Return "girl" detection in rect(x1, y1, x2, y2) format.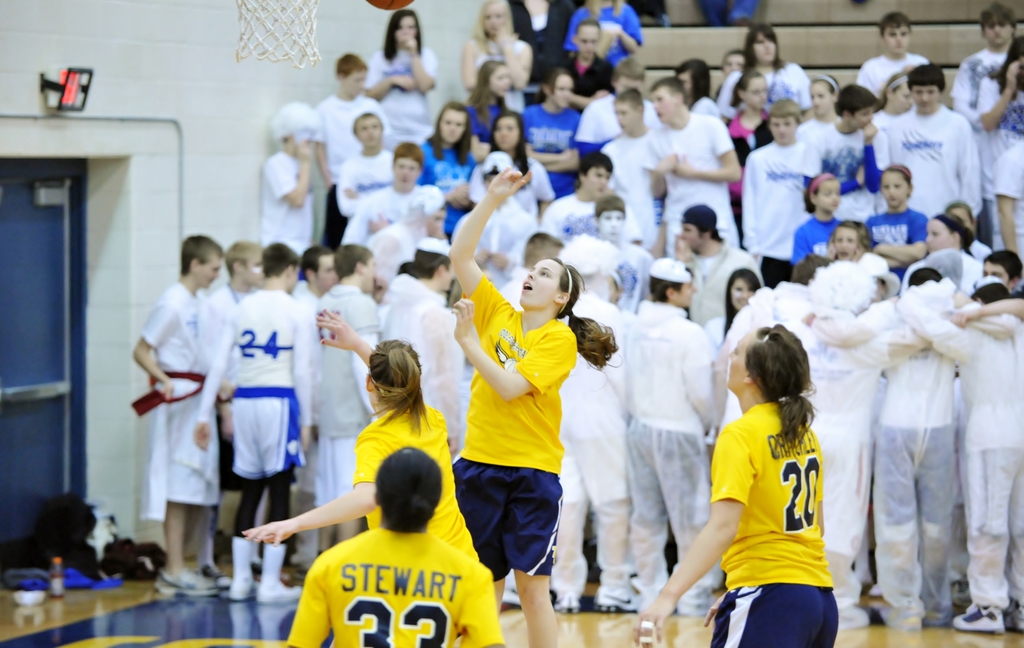
rect(790, 170, 845, 263).
